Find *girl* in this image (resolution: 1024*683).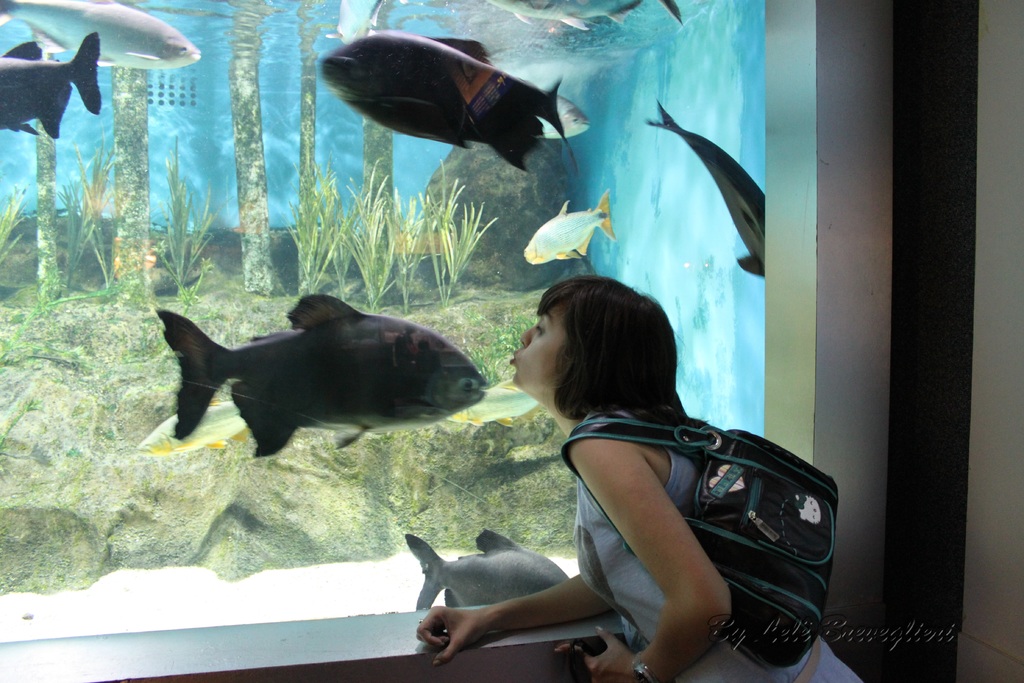
rect(415, 272, 865, 682).
